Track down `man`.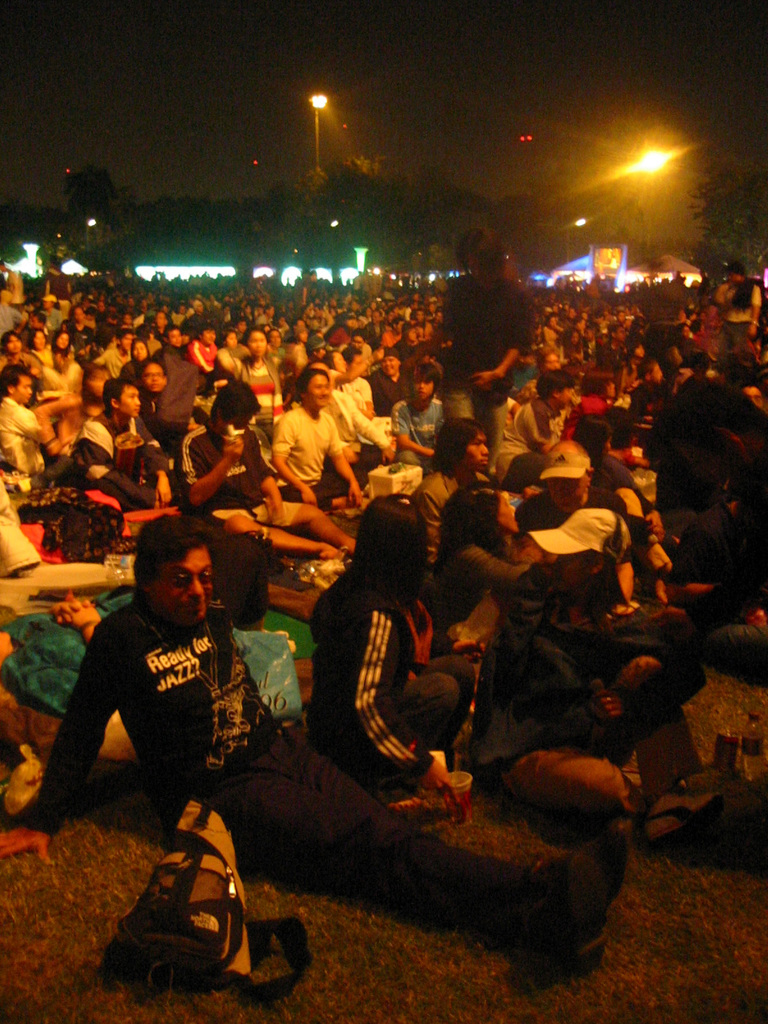
Tracked to bbox=(498, 371, 582, 476).
